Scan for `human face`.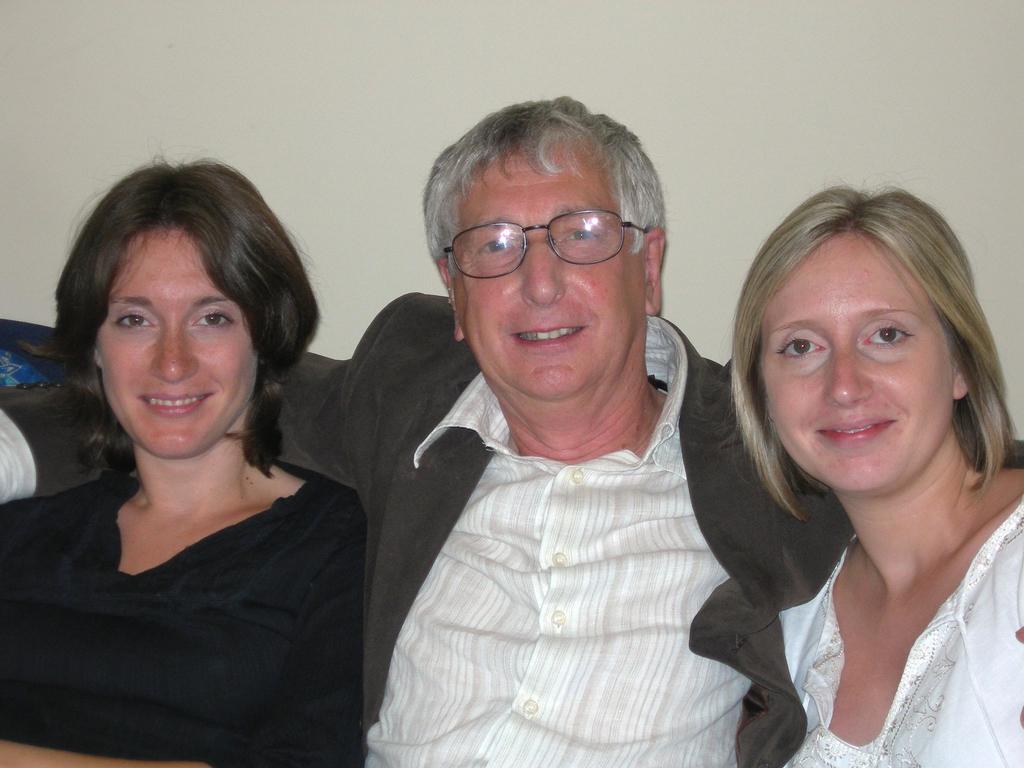
Scan result: BBox(91, 226, 259, 459).
